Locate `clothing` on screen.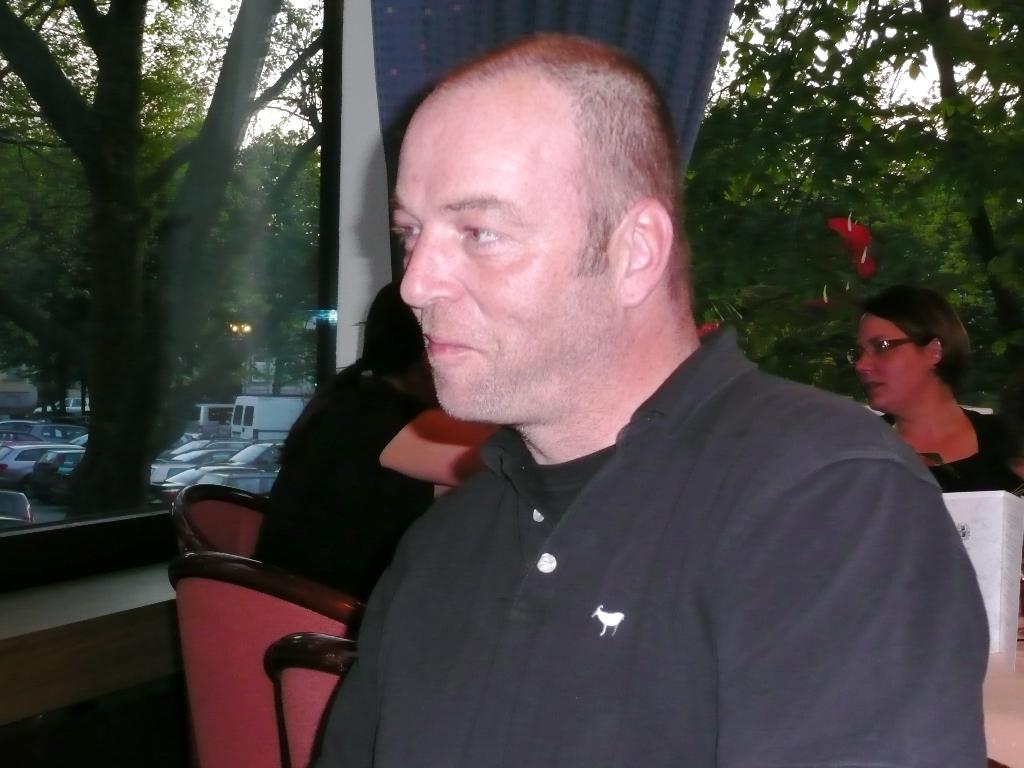
On screen at x1=301, y1=301, x2=989, y2=761.
